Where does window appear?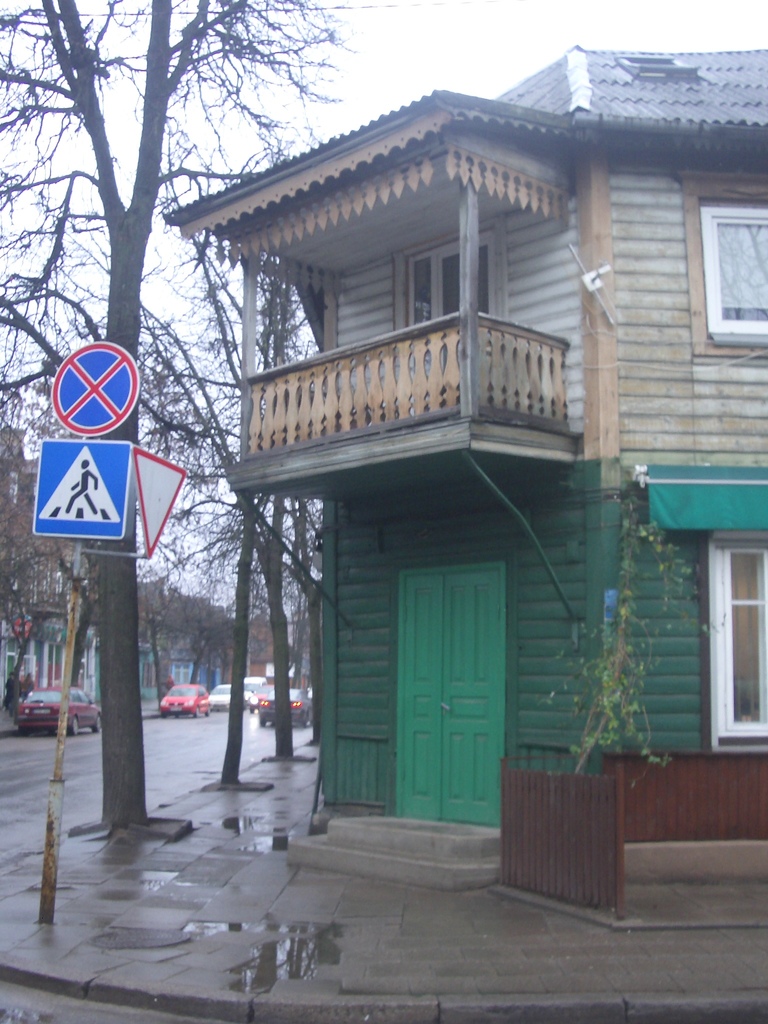
Appears at region(703, 538, 767, 756).
